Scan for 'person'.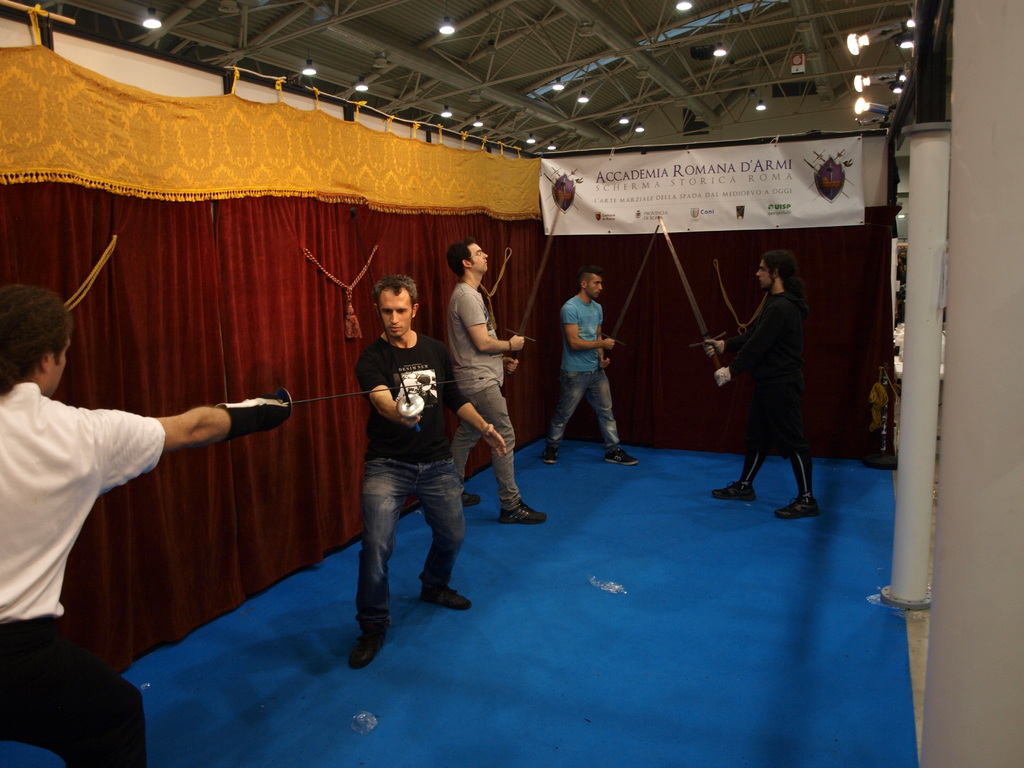
Scan result: <region>712, 221, 838, 532</region>.
